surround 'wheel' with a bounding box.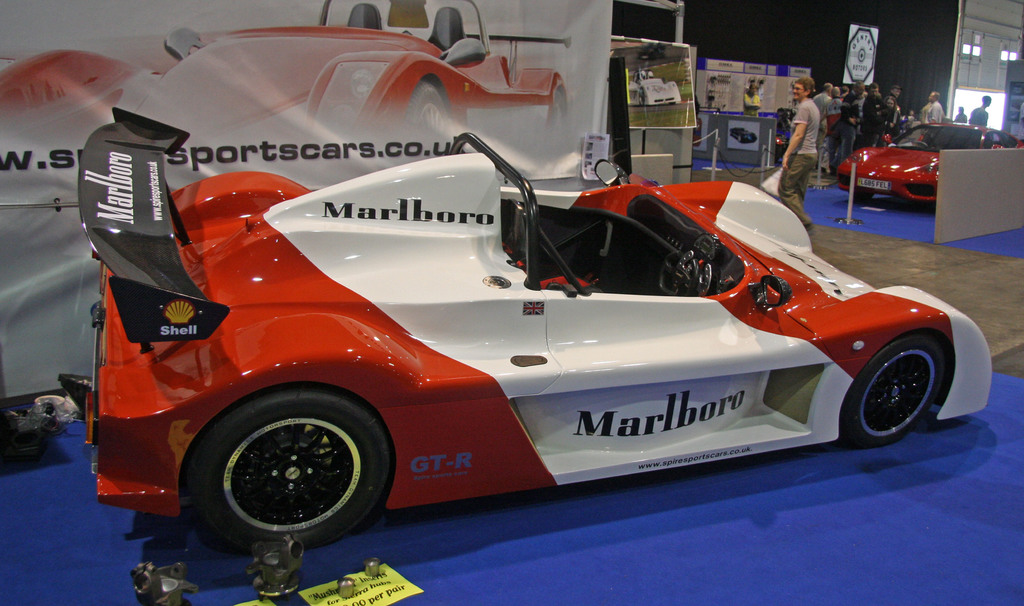
[left=911, top=139, right=930, bottom=150].
